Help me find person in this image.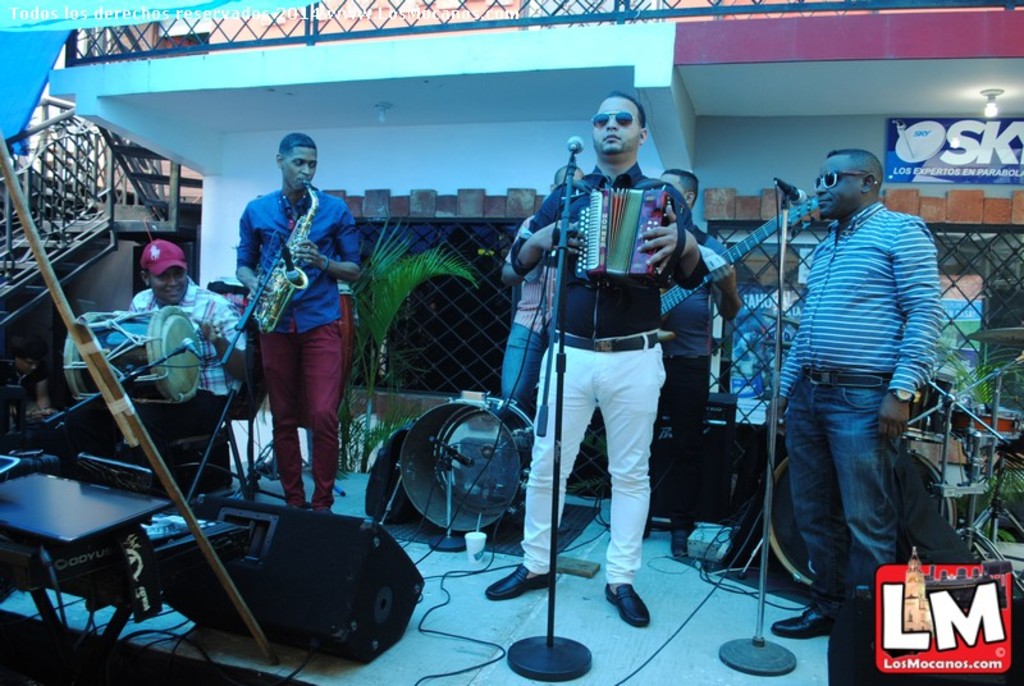
Found it: bbox=[765, 147, 945, 641].
